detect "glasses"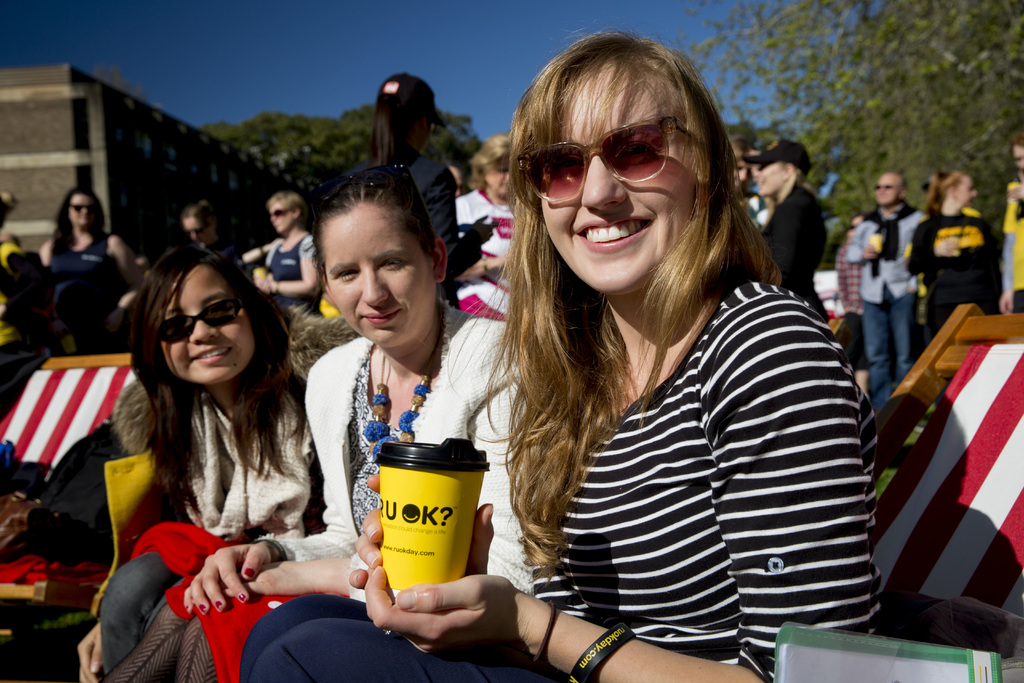
<region>68, 206, 95, 215</region>
